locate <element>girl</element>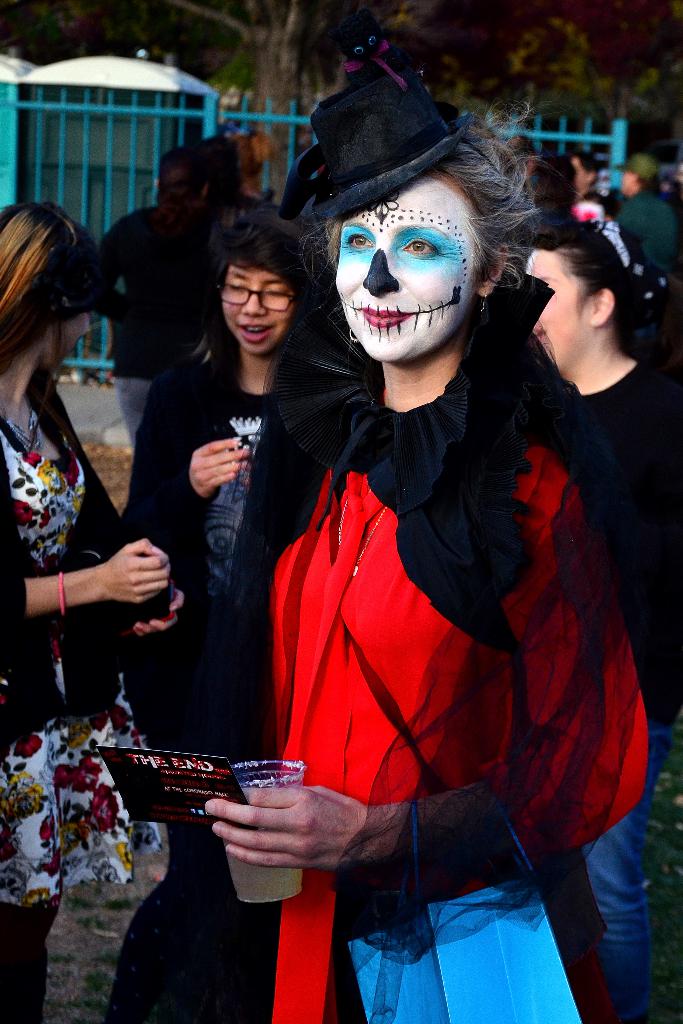
210/35/652/1023
